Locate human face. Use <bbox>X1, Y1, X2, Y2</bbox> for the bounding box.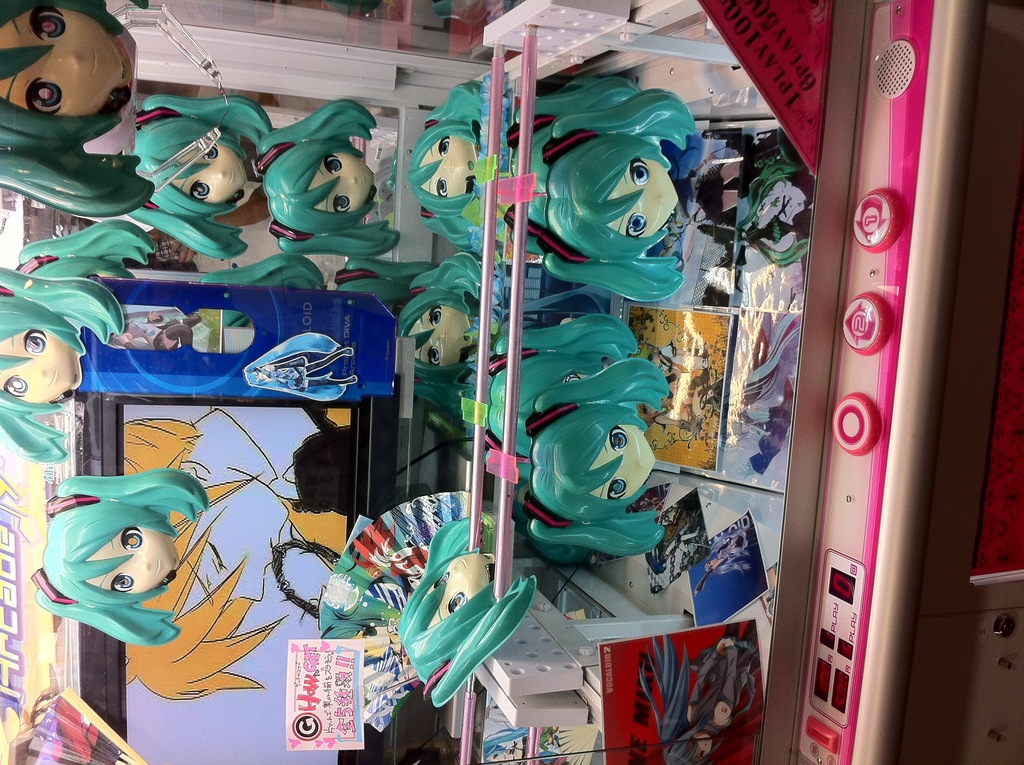
<bbox>0, 4, 121, 113</bbox>.
